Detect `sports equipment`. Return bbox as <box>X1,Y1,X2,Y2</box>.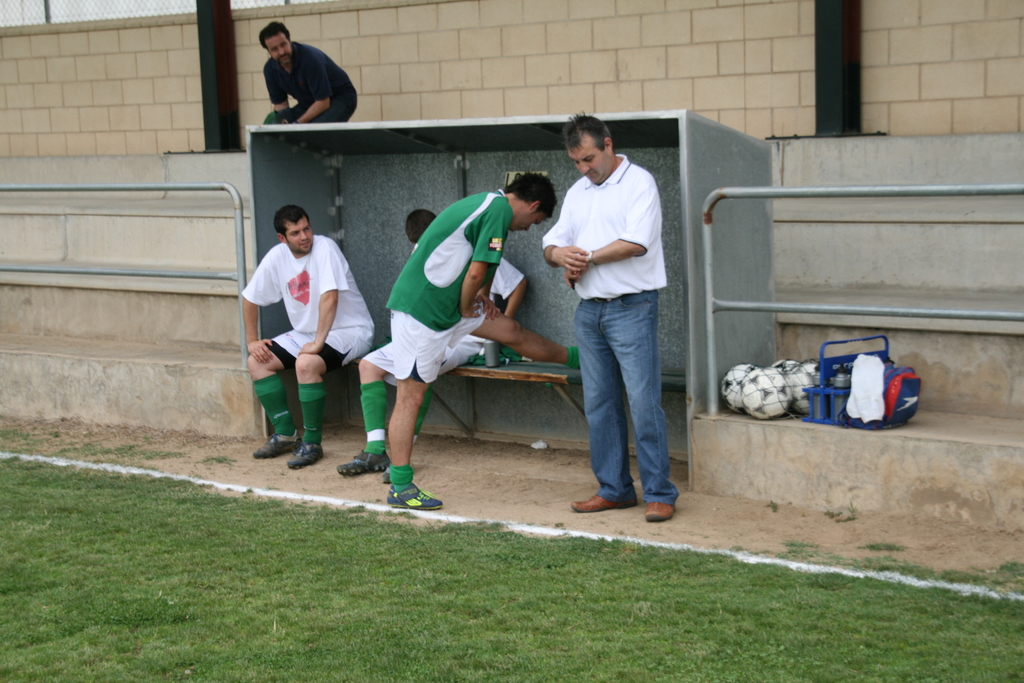
<box>787,363,820,415</box>.
